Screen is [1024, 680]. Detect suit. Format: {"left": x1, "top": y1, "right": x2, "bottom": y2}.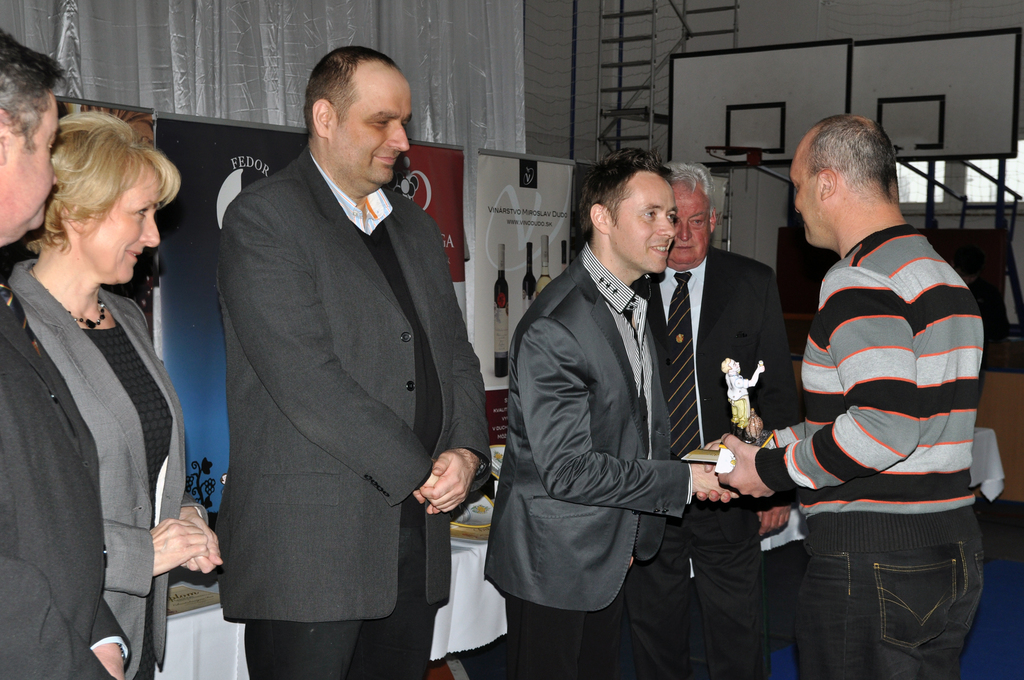
{"left": 624, "top": 242, "right": 801, "bottom": 679}.
